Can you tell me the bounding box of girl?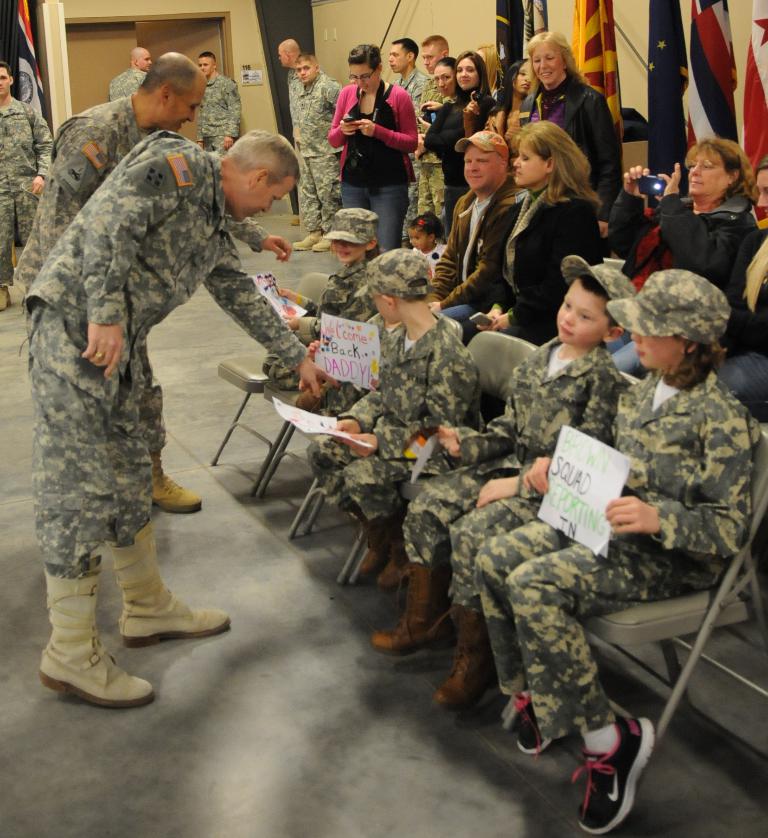
462:58:531:174.
